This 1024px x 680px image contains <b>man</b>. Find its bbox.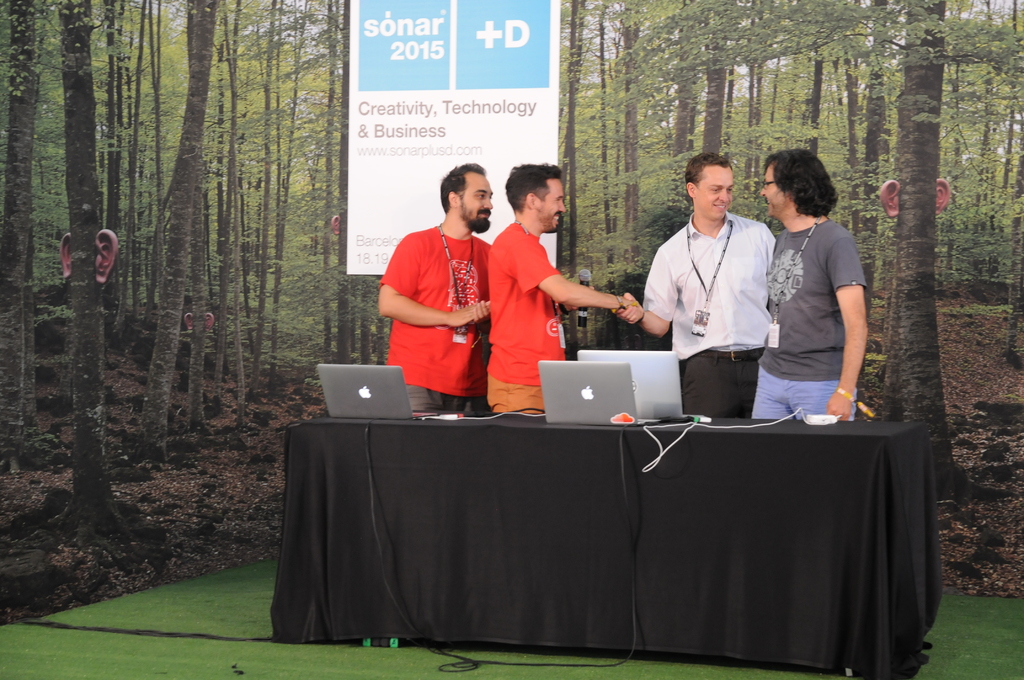
614,145,783,418.
